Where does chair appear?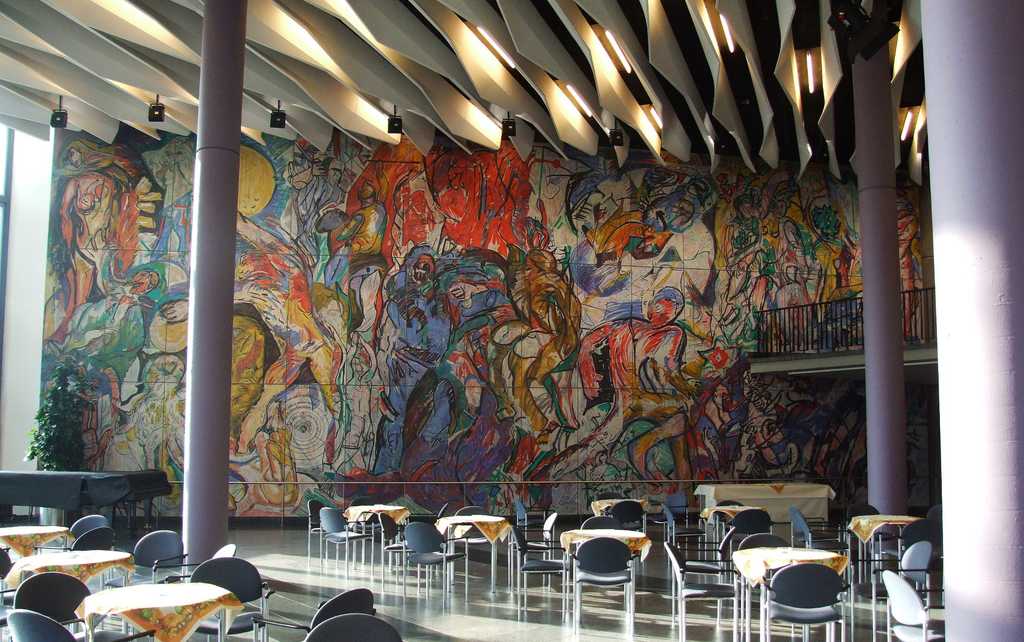
Appears at 722:513:769:556.
